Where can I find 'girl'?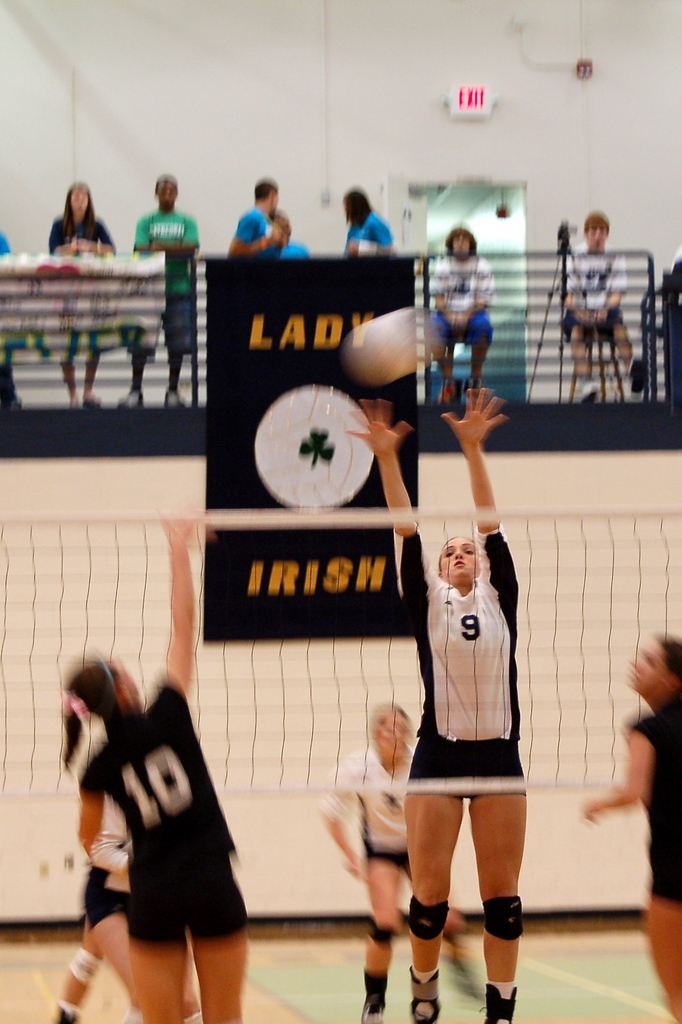
You can find it at left=352, top=367, right=538, bottom=1023.
